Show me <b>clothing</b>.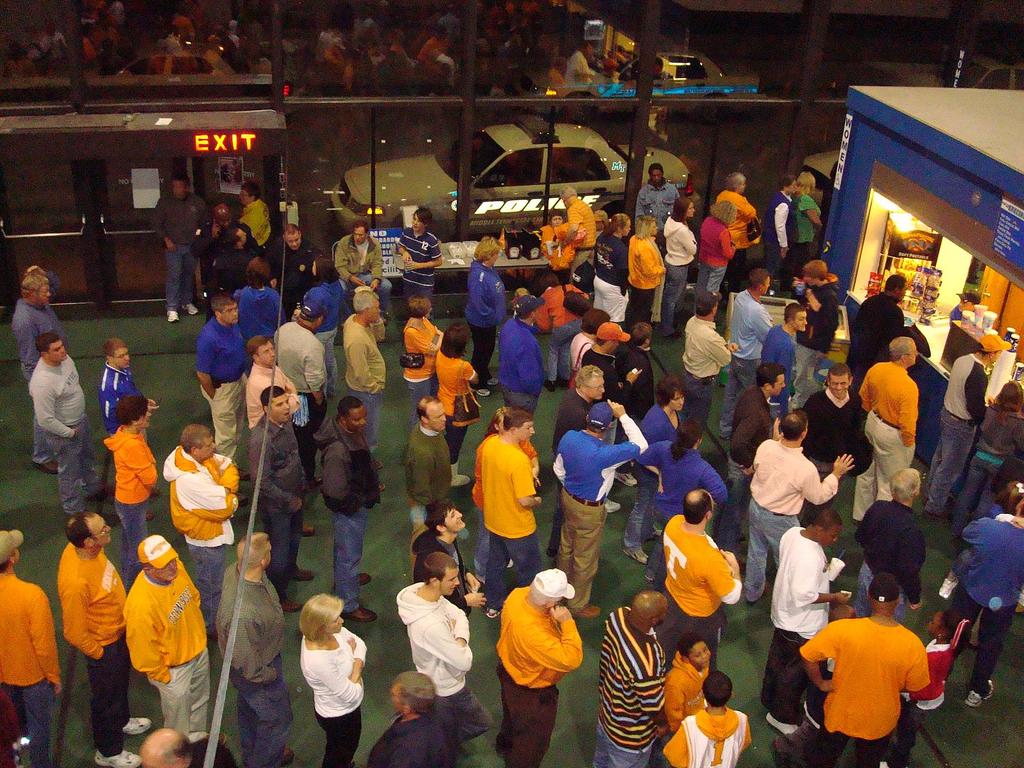
<b>clothing</b> is here: select_region(218, 560, 287, 765).
